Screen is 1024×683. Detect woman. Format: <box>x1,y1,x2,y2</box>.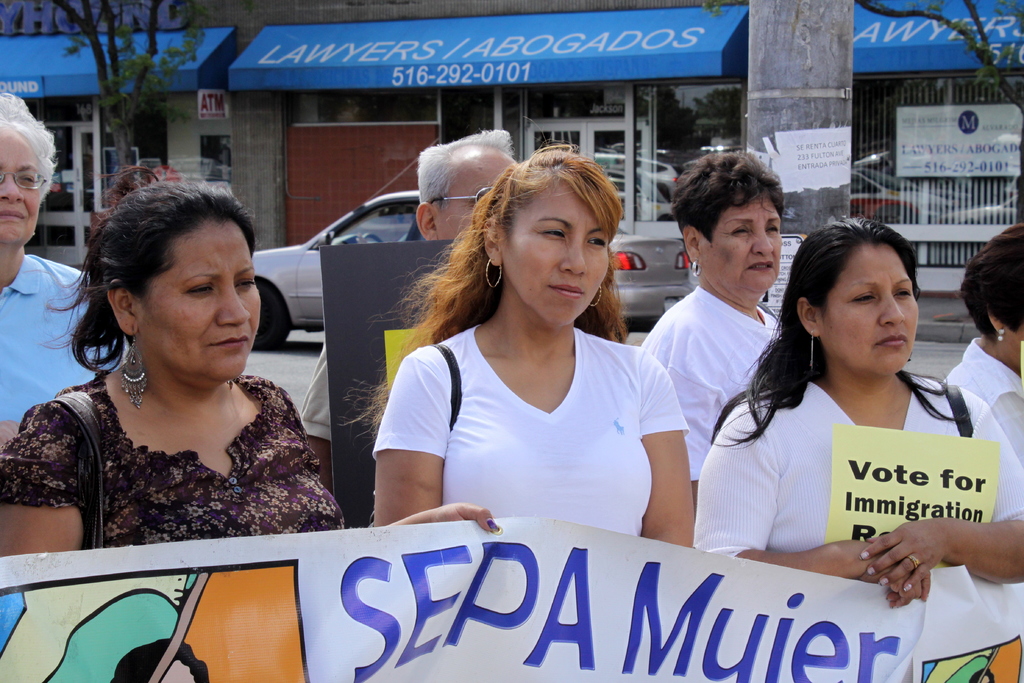
<box>0,152,505,564</box>.
